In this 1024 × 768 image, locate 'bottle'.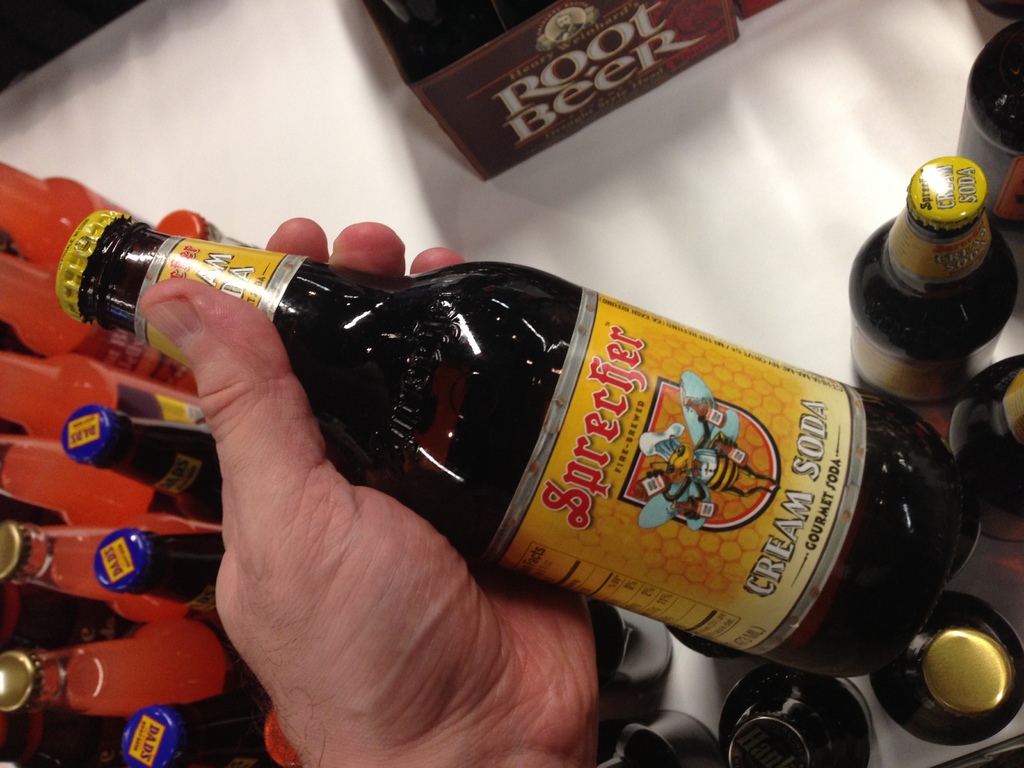
Bounding box: BBox(255, 699, 305, 767).
